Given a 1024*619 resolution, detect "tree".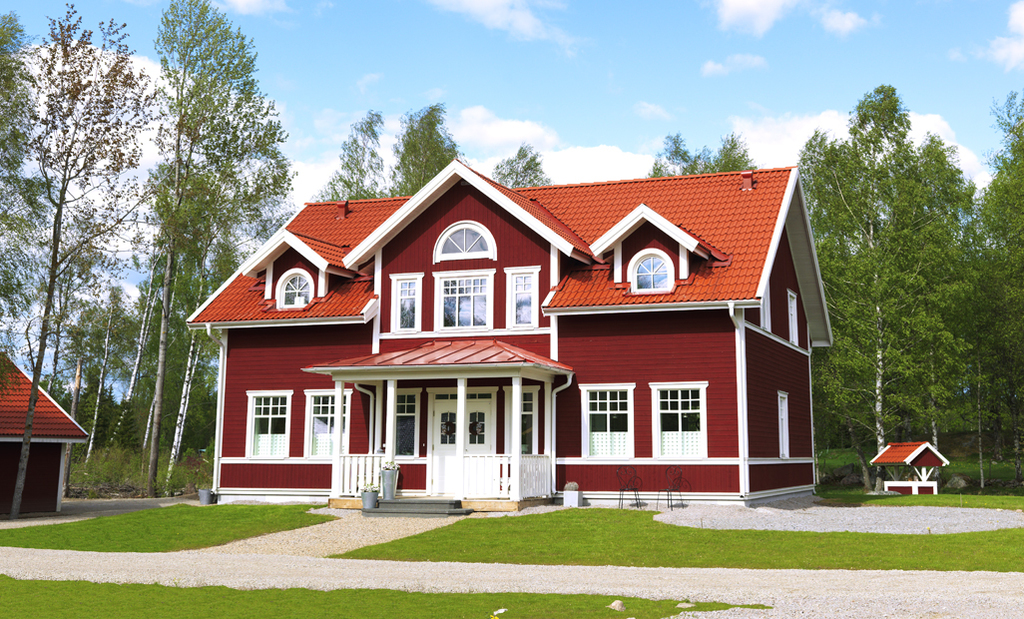
[681, 141, 719, 179].
